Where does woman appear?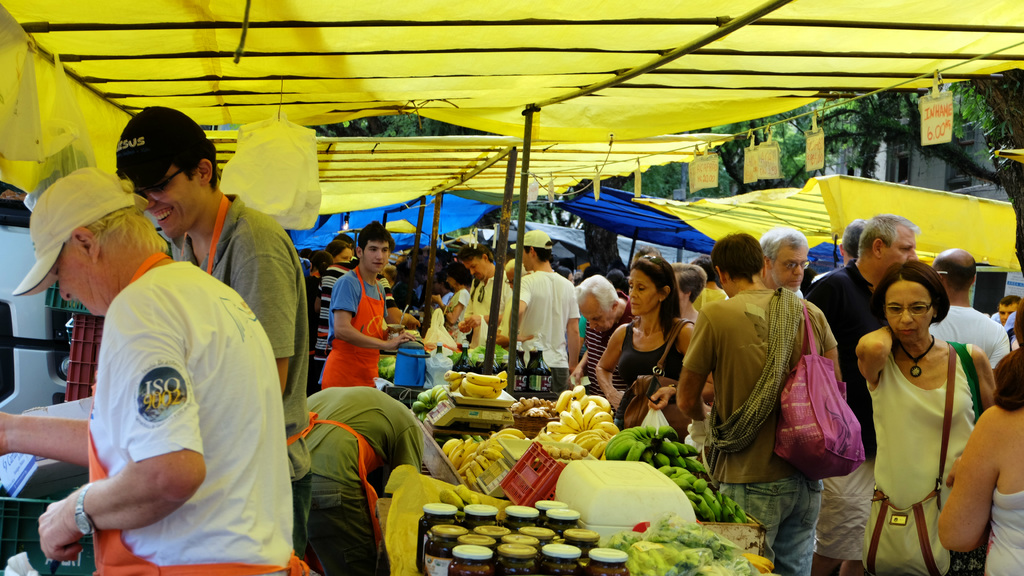
Appears at <region>854, 260, 997, 575</region>.
